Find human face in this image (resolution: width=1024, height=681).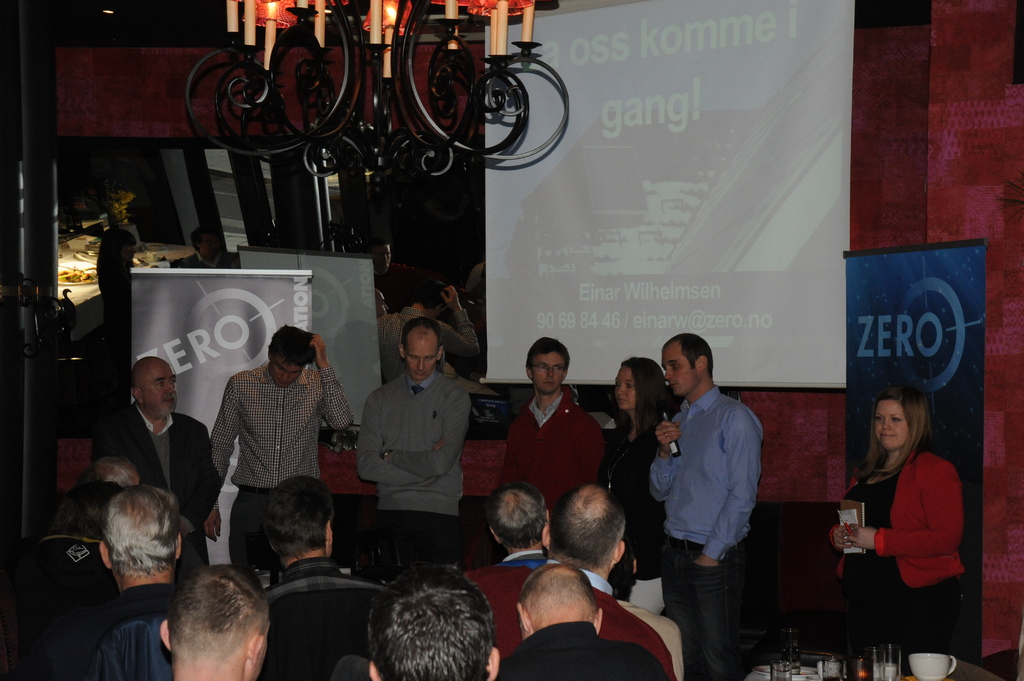
142,360,177,415.
